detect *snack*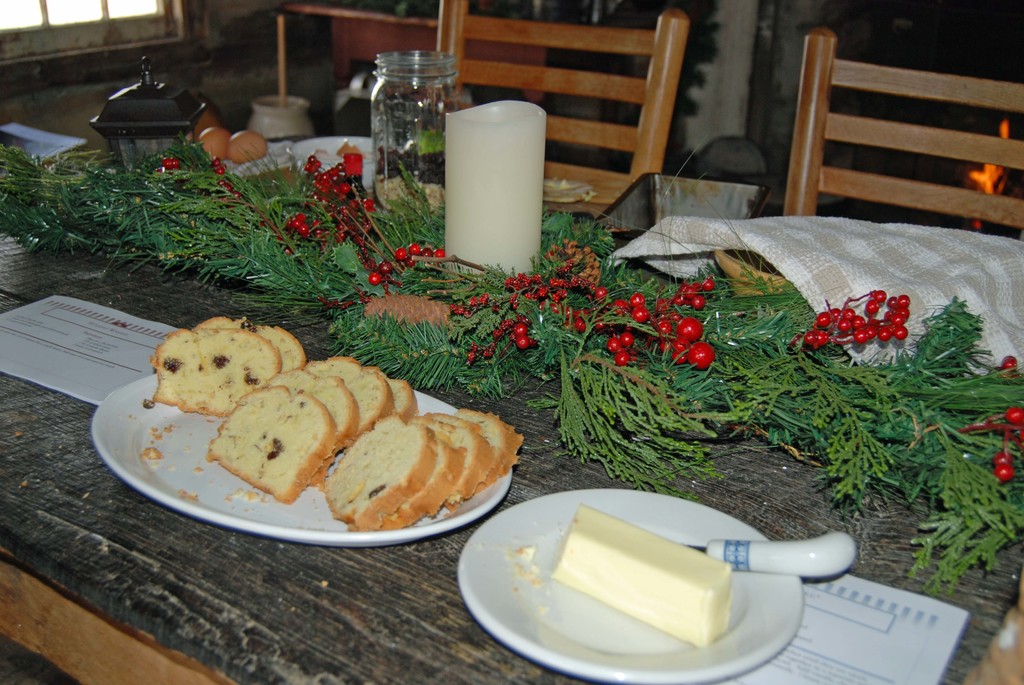
[209,393,324,510]
